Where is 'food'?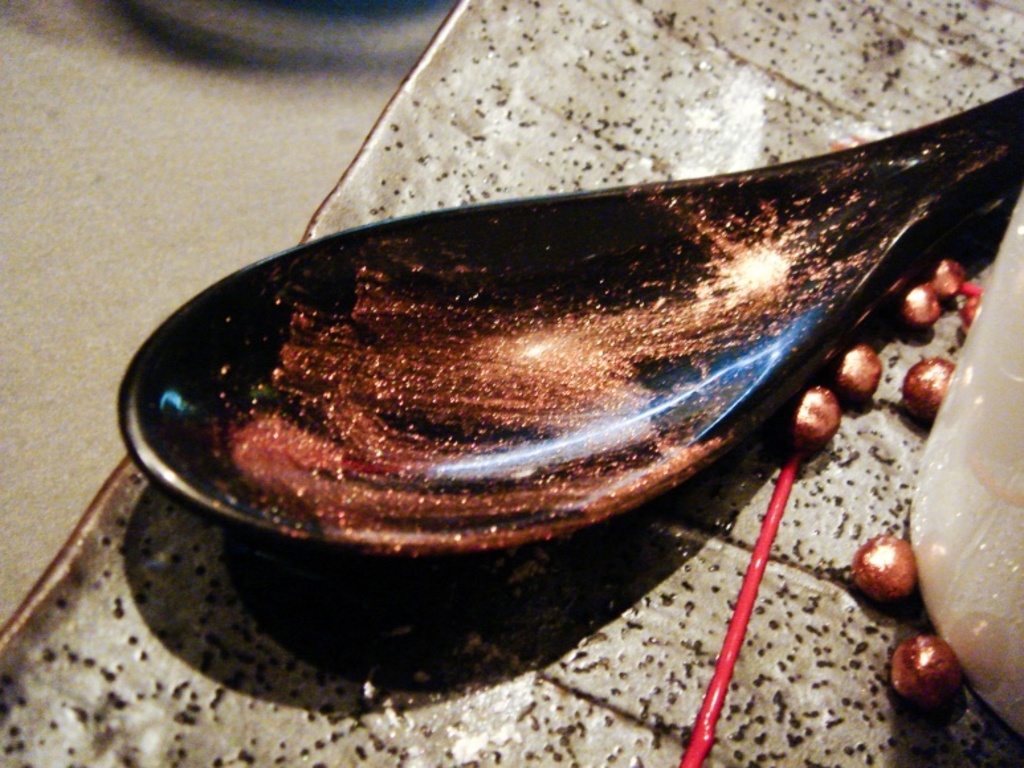
{"left": 903, "top": 281, "right": 942, "bottom": 323}.
